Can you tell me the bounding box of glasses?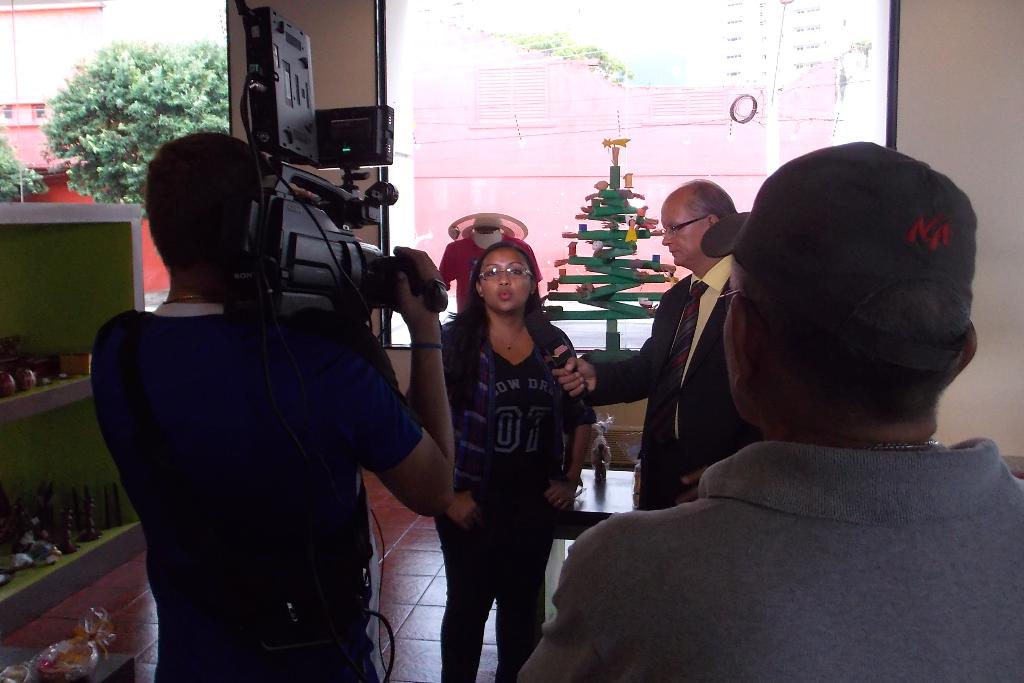
[720, 288, 741, 311].
